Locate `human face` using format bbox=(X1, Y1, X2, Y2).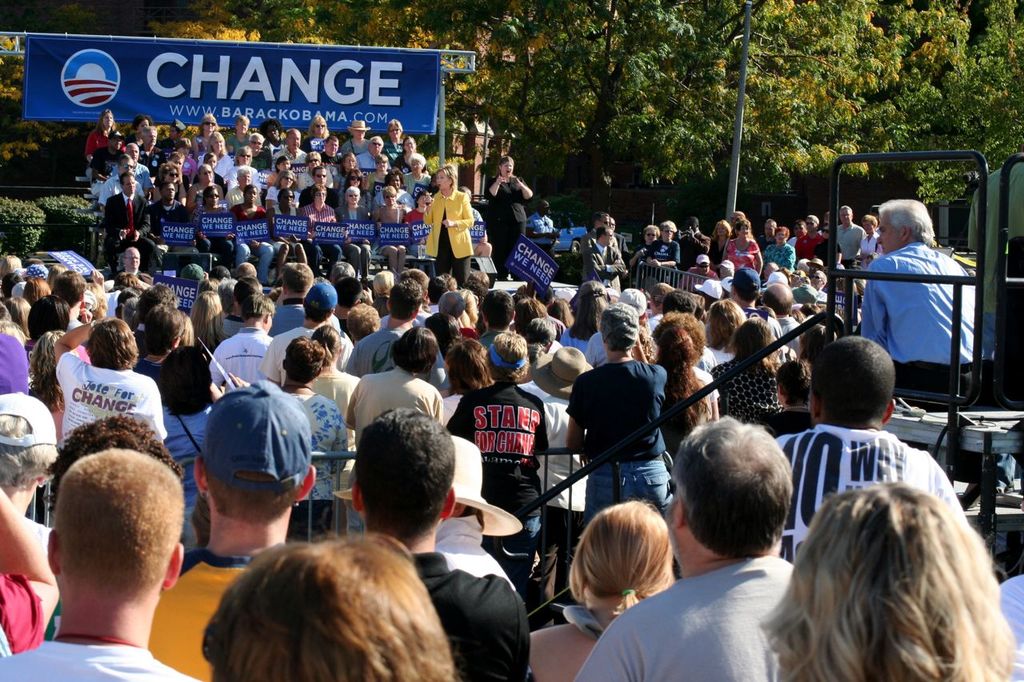
bbox=(118, 174, 137, 197).
